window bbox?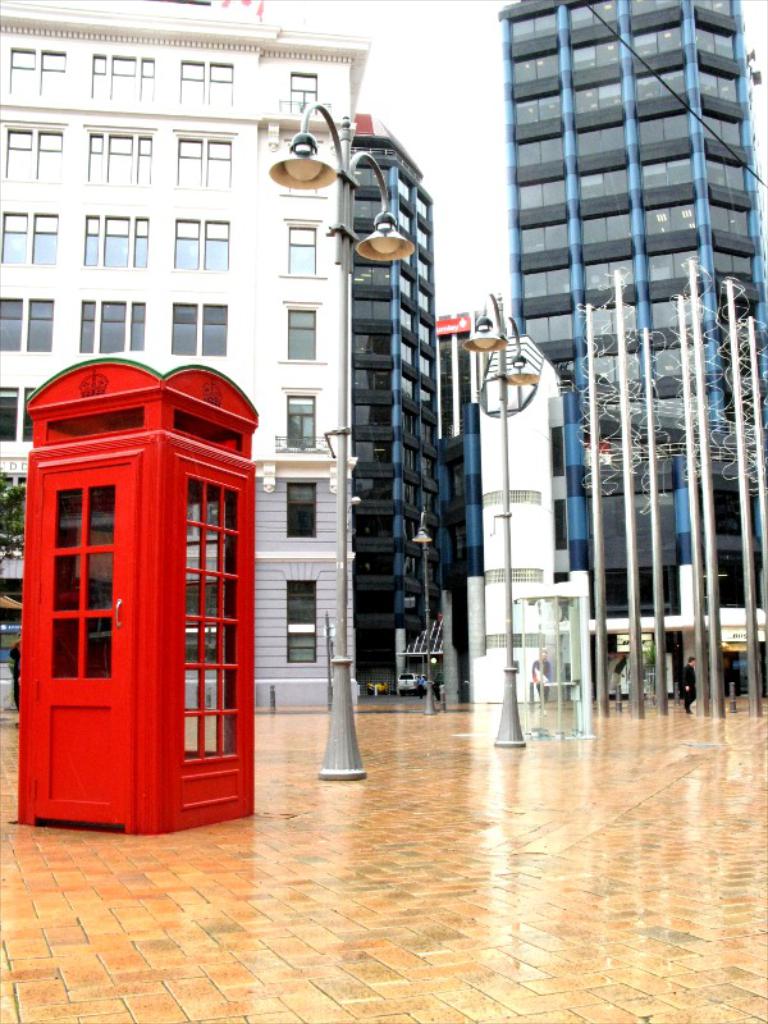
<region>95, 54, 155, 99</region>
